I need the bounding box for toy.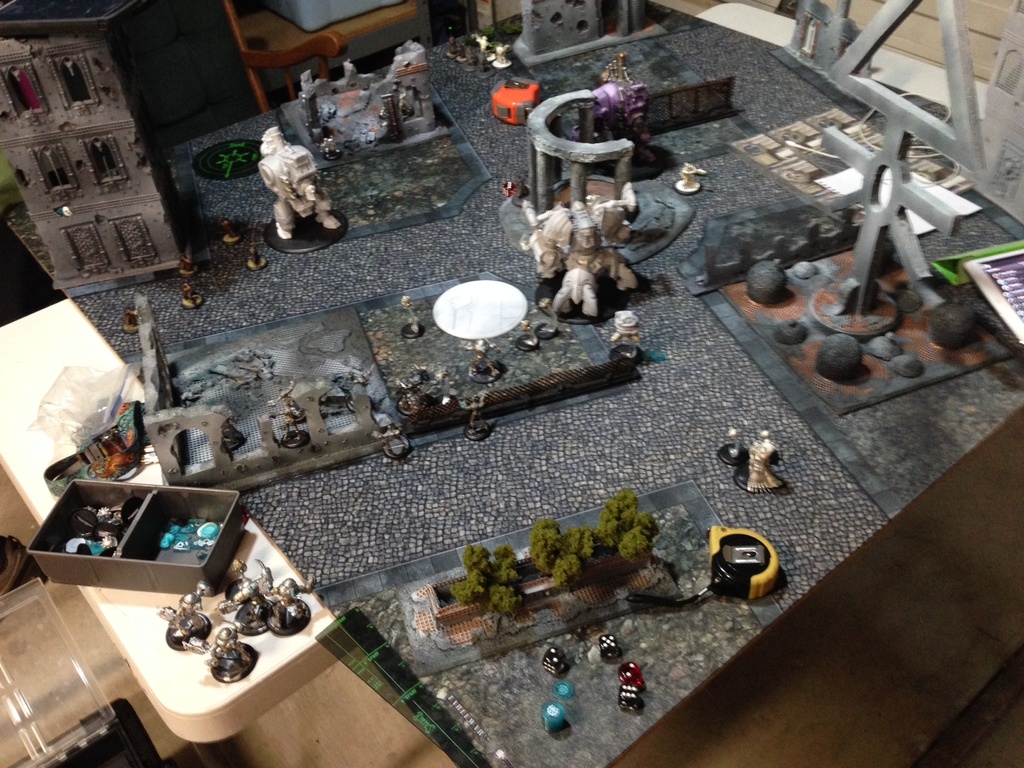
Here it is: region(505, 192, 637, 319).
